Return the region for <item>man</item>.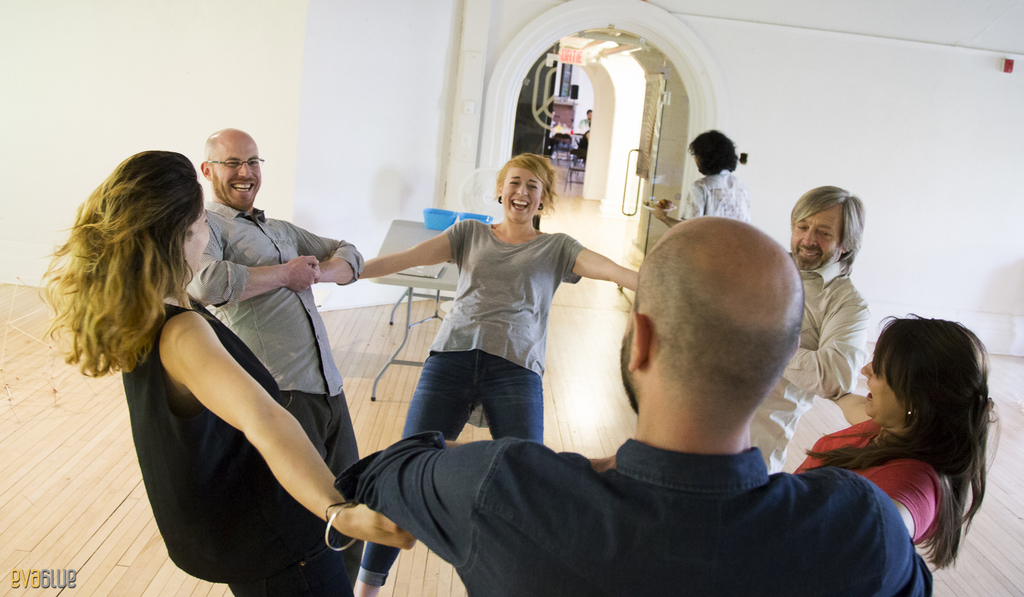
rect(745, 182, 866, 473).
